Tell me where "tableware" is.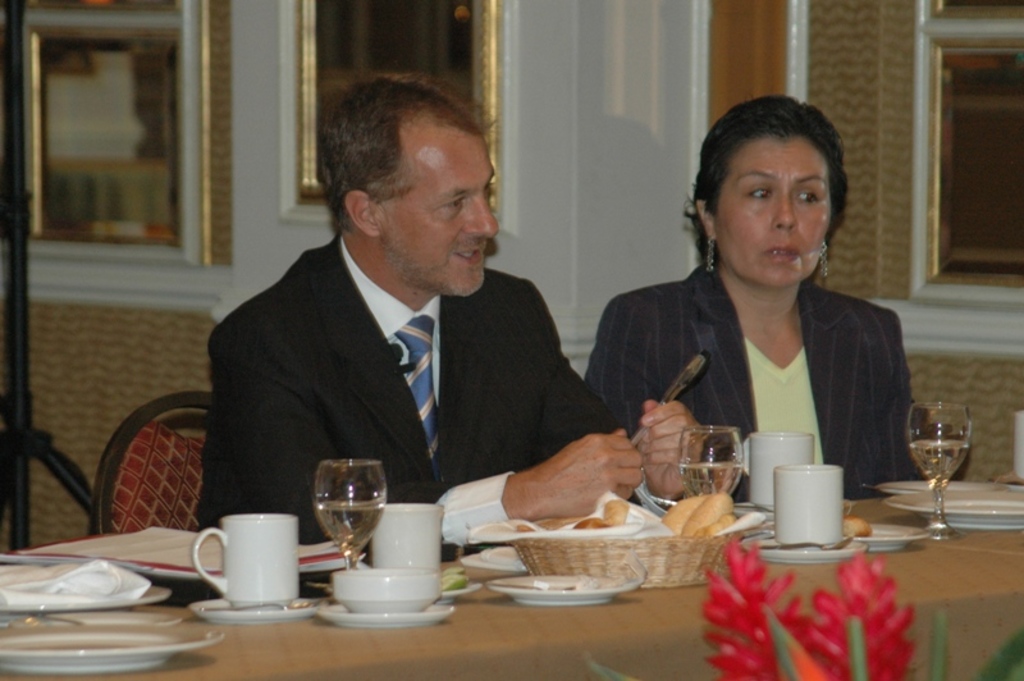
"tableware" is at (left=195, top=511, right=300, bottom=607).
